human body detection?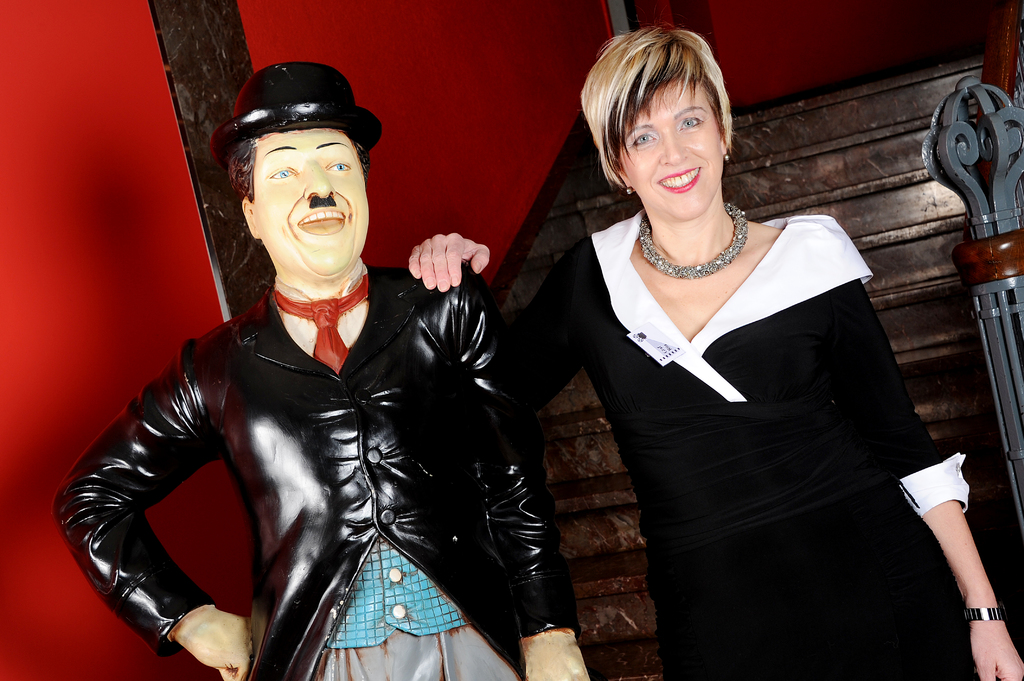
pyautogui.locateOnScreen(407, 212, 1023, 680)
